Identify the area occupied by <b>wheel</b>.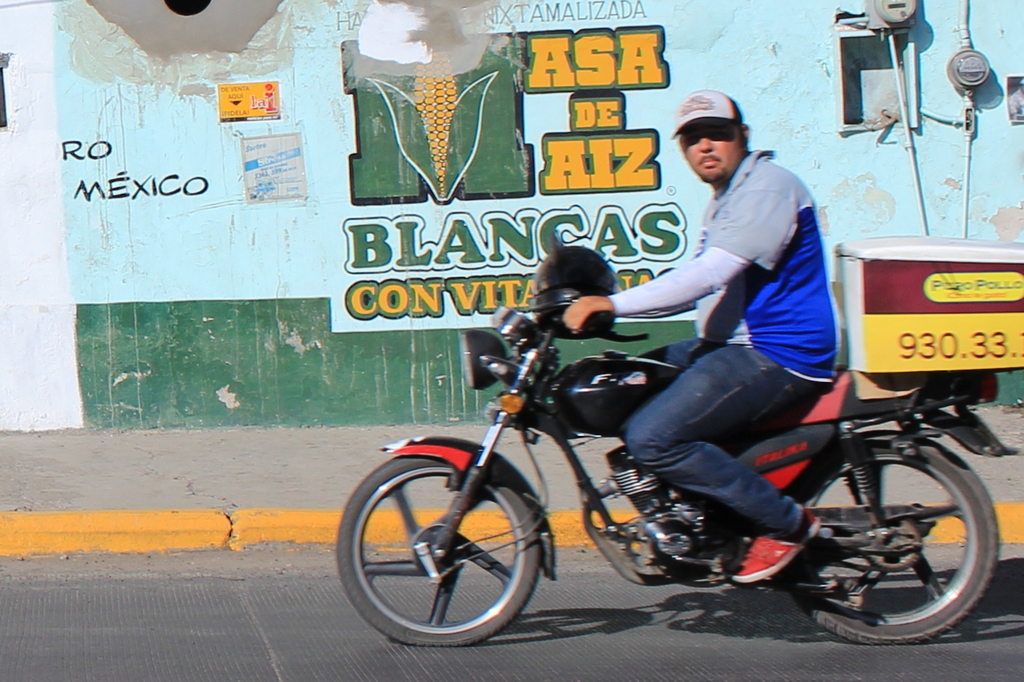
Area: box=[356, 458, 551, 648].
